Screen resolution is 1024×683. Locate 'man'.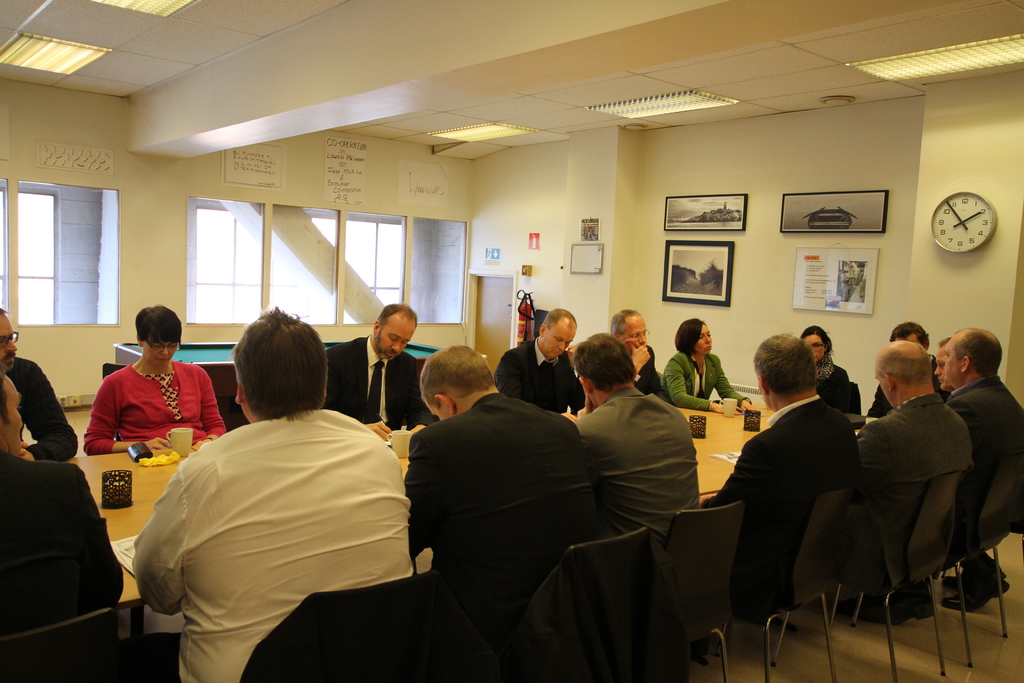
select_region(0, 311, 83, 462).
